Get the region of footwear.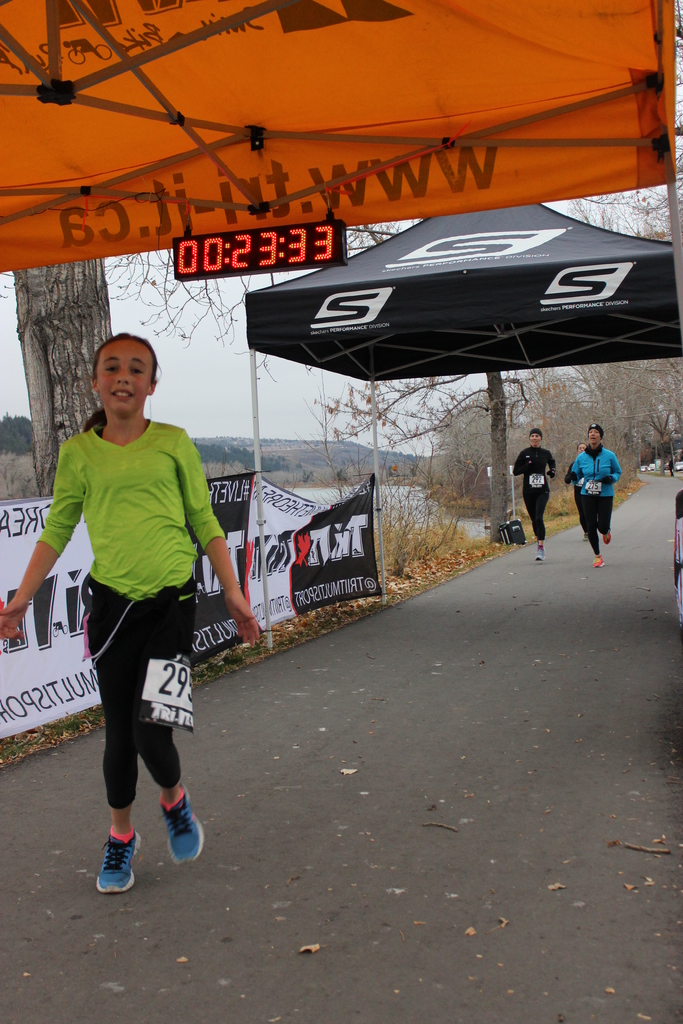
604,532,611,545.
